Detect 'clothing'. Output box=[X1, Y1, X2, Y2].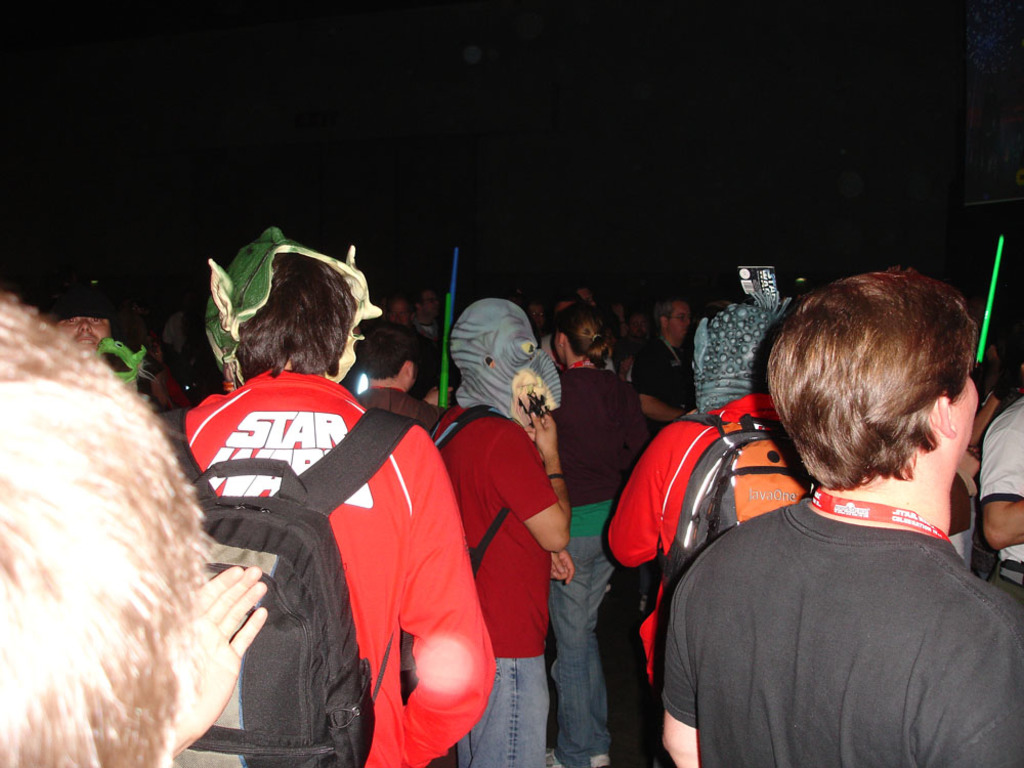
box=[144, 369, 490, 767].
